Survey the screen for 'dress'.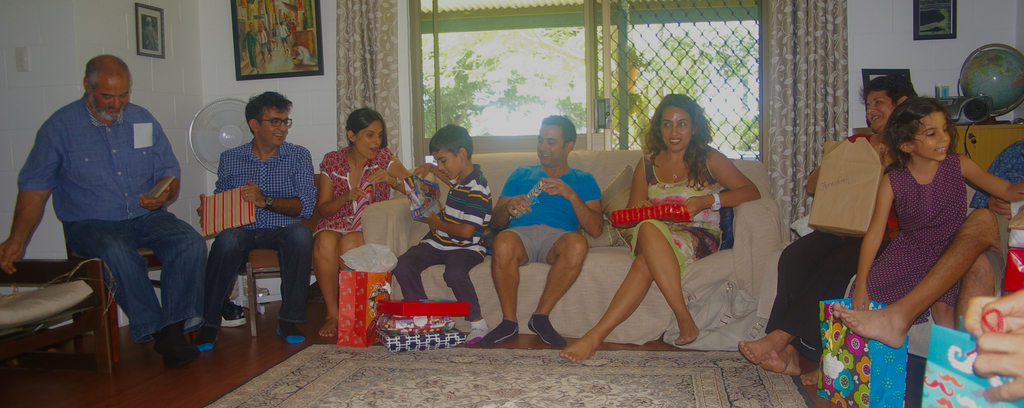
Survey found: bbox=[867, 154, 966, 306].
